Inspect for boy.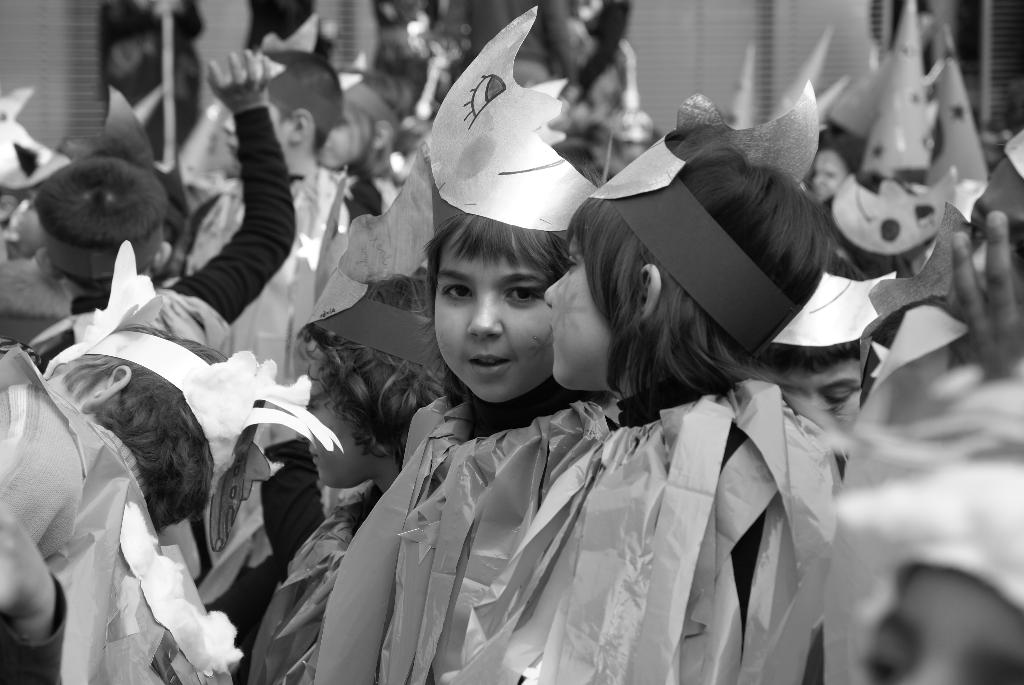
Inspection: detection(172, 45, 390, 442).
